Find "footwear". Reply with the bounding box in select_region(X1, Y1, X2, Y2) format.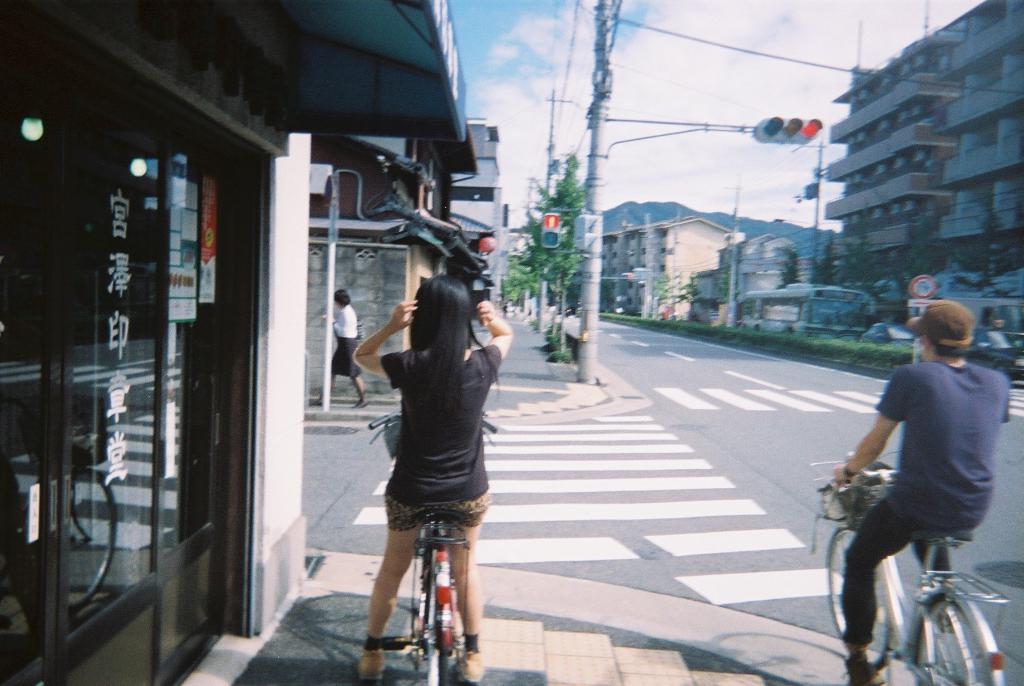
select_region(453, 650, 485, 685).
